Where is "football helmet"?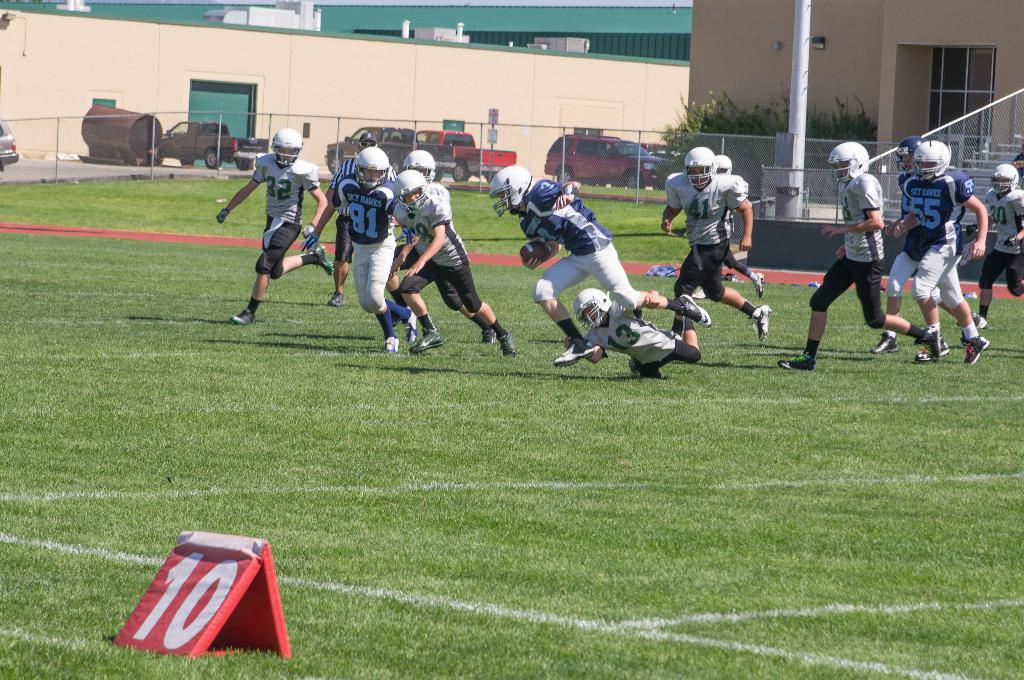
(left=989, top=164, right=1020, bottom=195).
